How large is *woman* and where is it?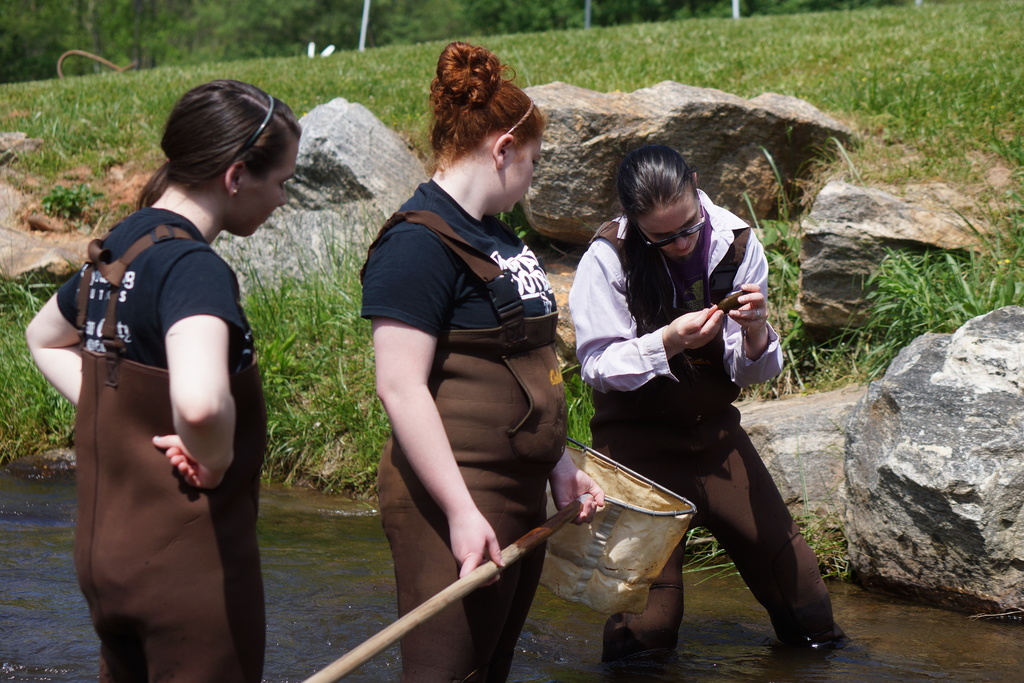
Bounding box: (left=24, top=83, right=299, bottom=682).
